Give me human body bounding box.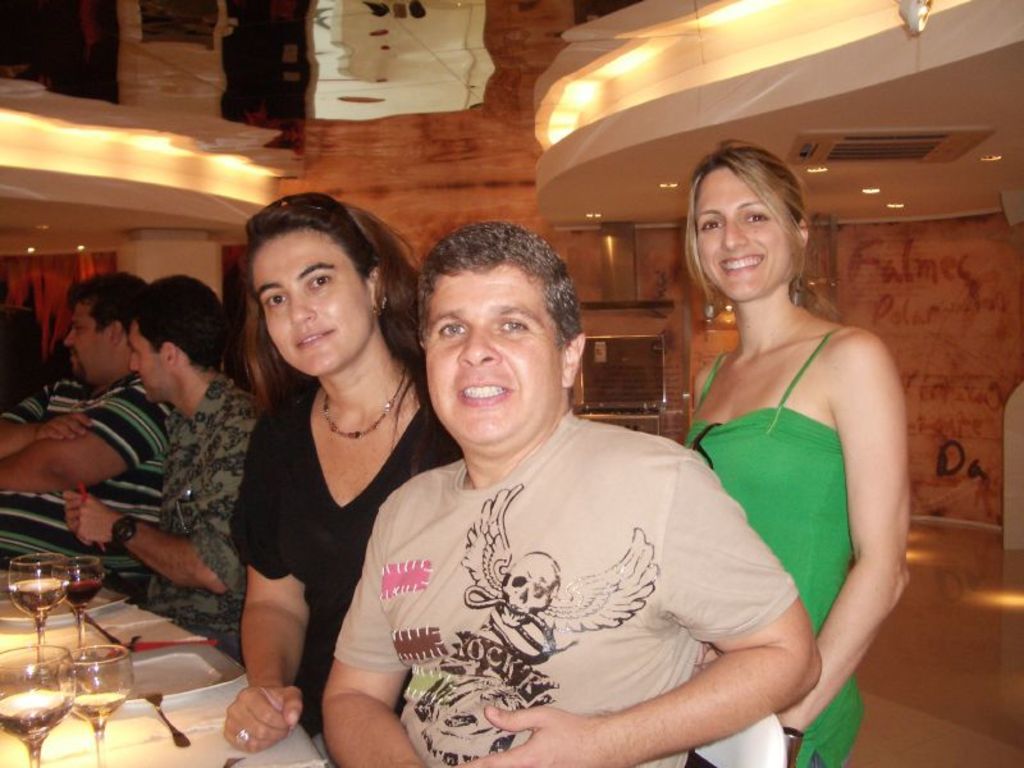
x1=1 y1=372 x2=175 y2=596.
